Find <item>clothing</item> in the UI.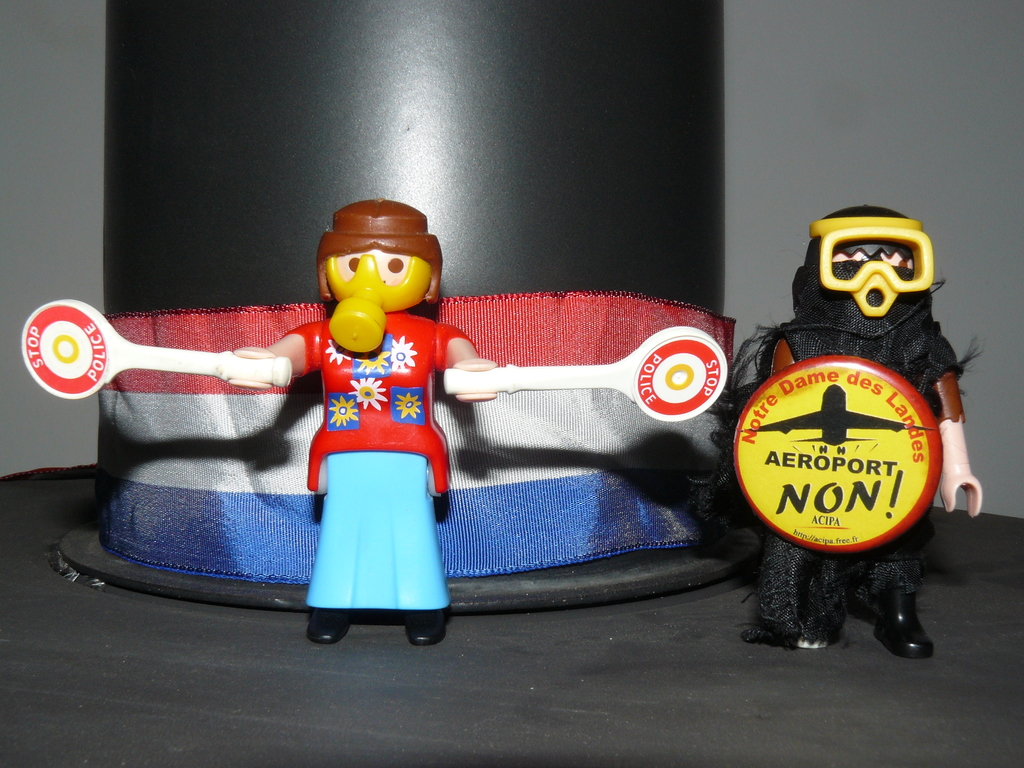
UI element at (x1=273, y1=314, x2=451, y2=614).
